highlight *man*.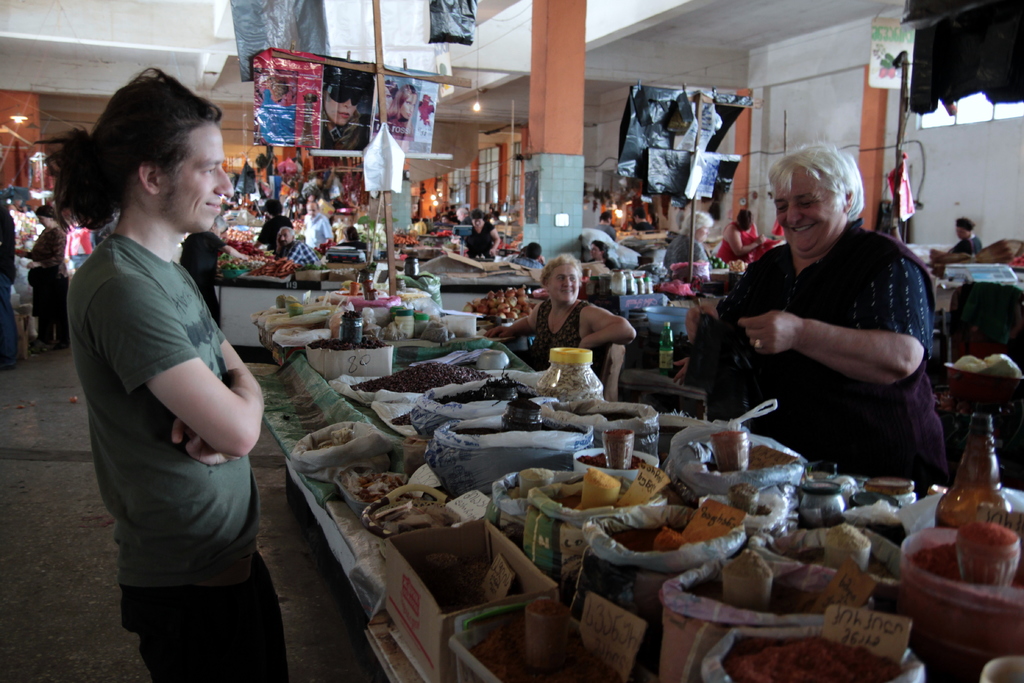
Highlighted region: bbox=(64, 120, 289, 670).
